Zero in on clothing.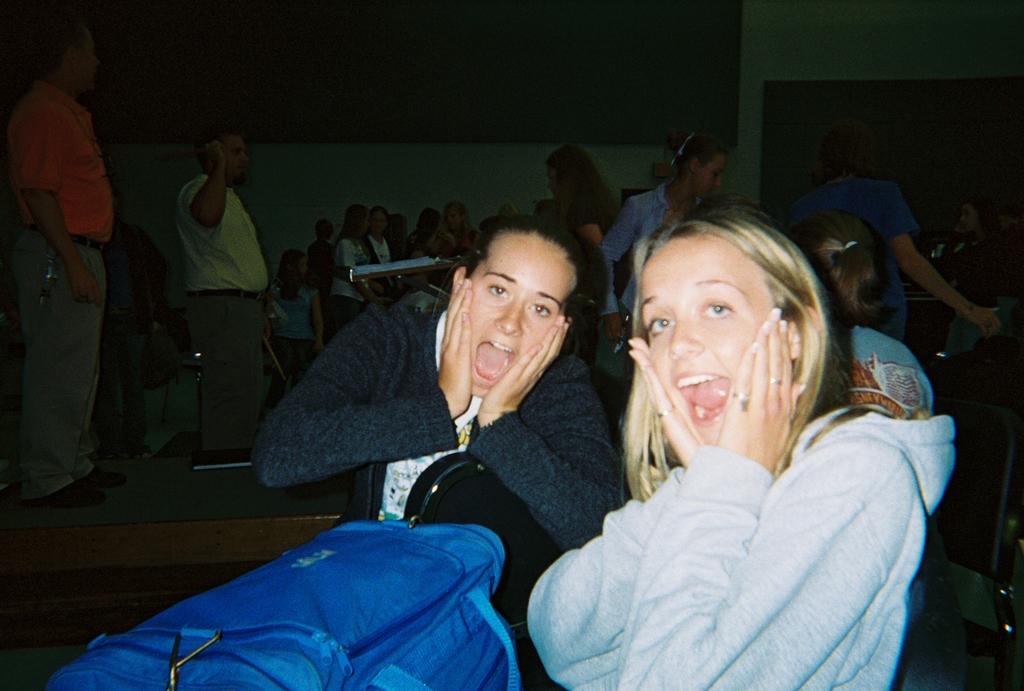
Zeroed in: (x1=303, y1=208, x2=523, y2=326).
